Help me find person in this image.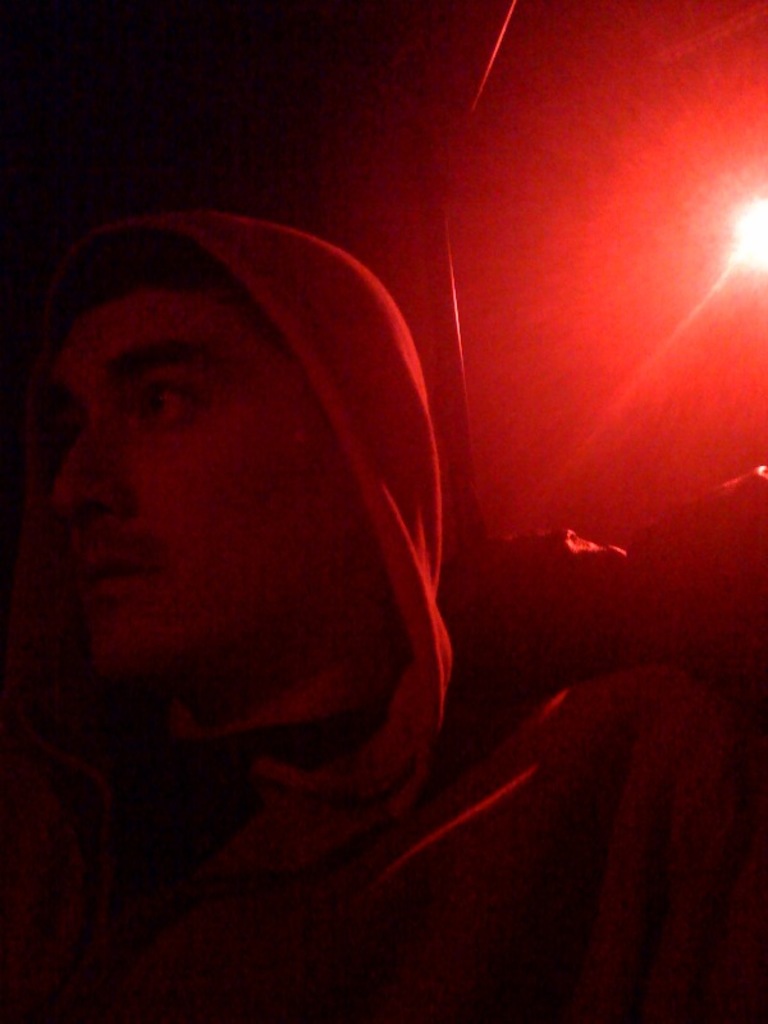
Found it: [0,146,617,951].
